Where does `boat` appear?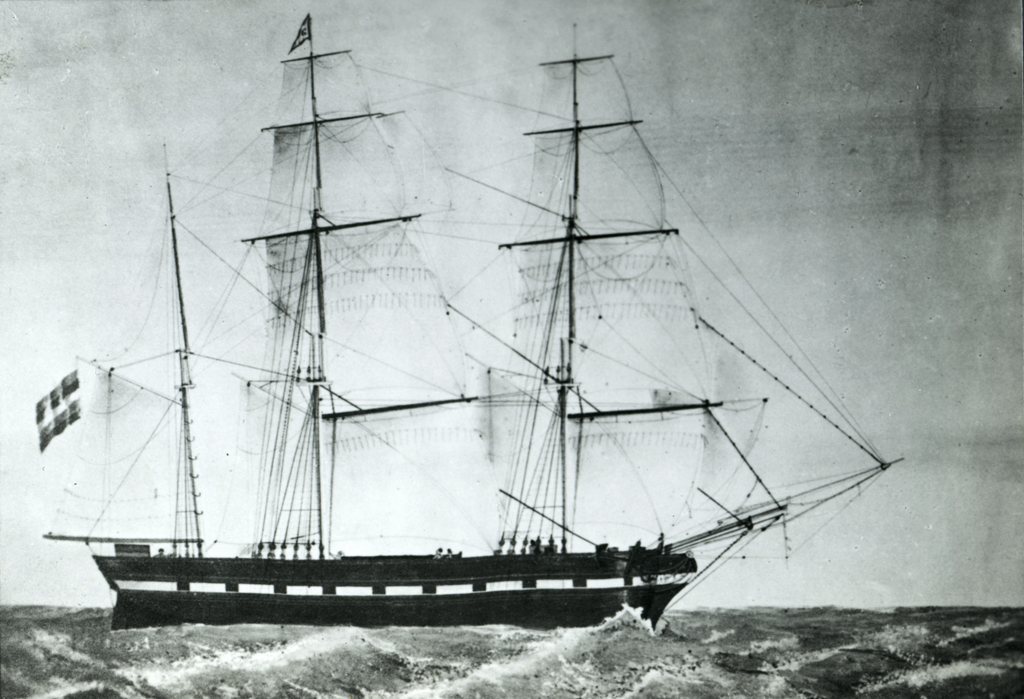
Appears at Rect(42, 14, 909, 630).
